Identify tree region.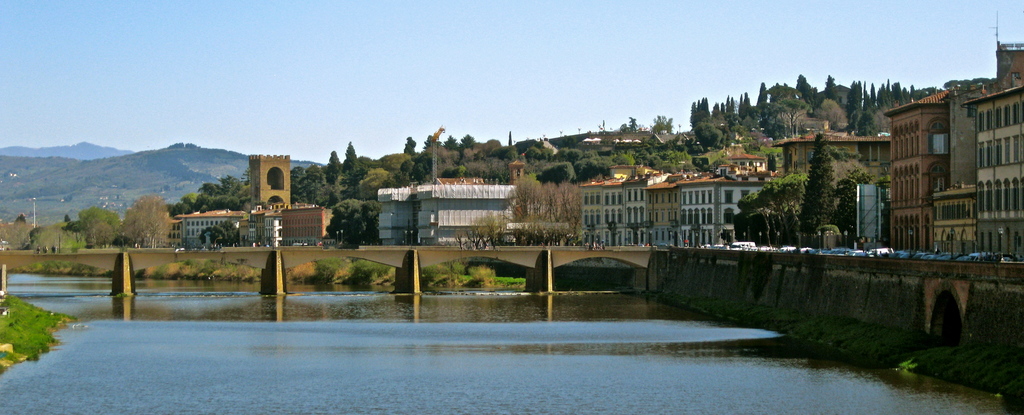
Region: (x1=121, y1=191, x2=180, y2=250).
